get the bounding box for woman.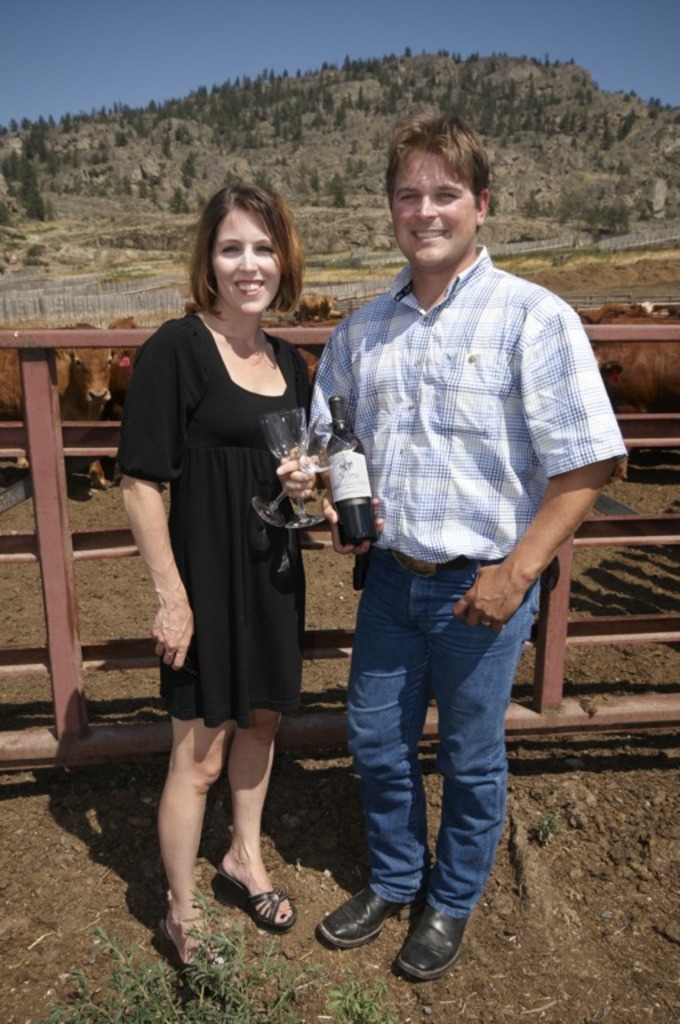
<bbox>108, 179, 359, 979</bbox>.
